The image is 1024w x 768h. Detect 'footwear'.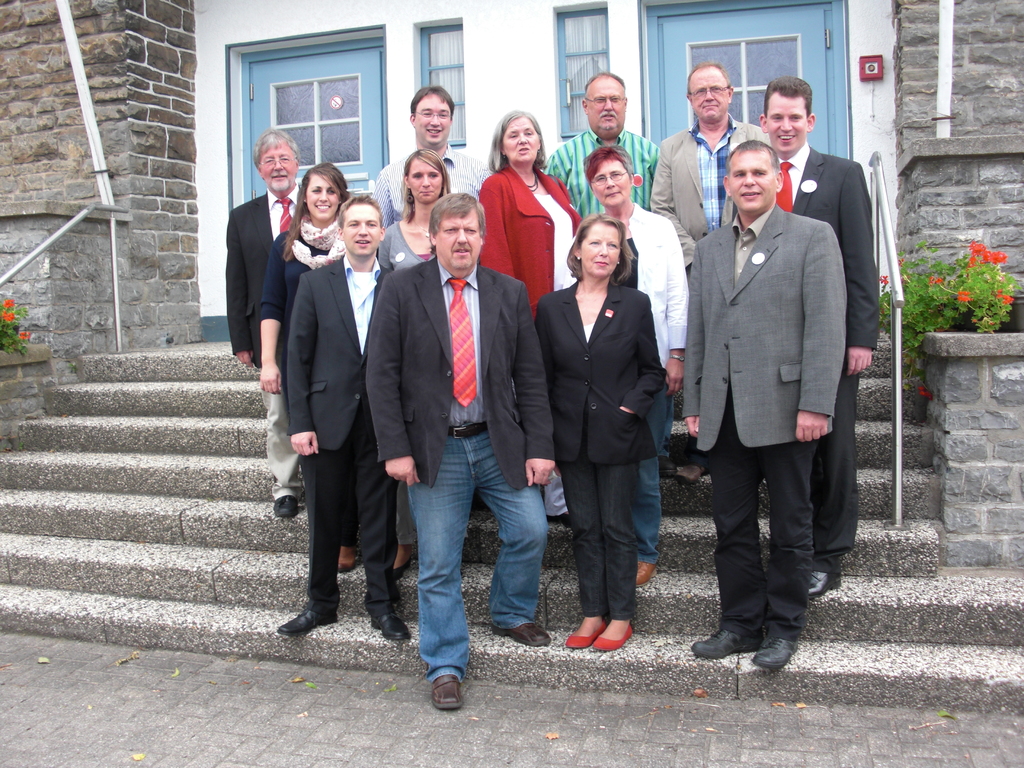
Detection: x1=655 y1=456 x2=686 y2=474.
